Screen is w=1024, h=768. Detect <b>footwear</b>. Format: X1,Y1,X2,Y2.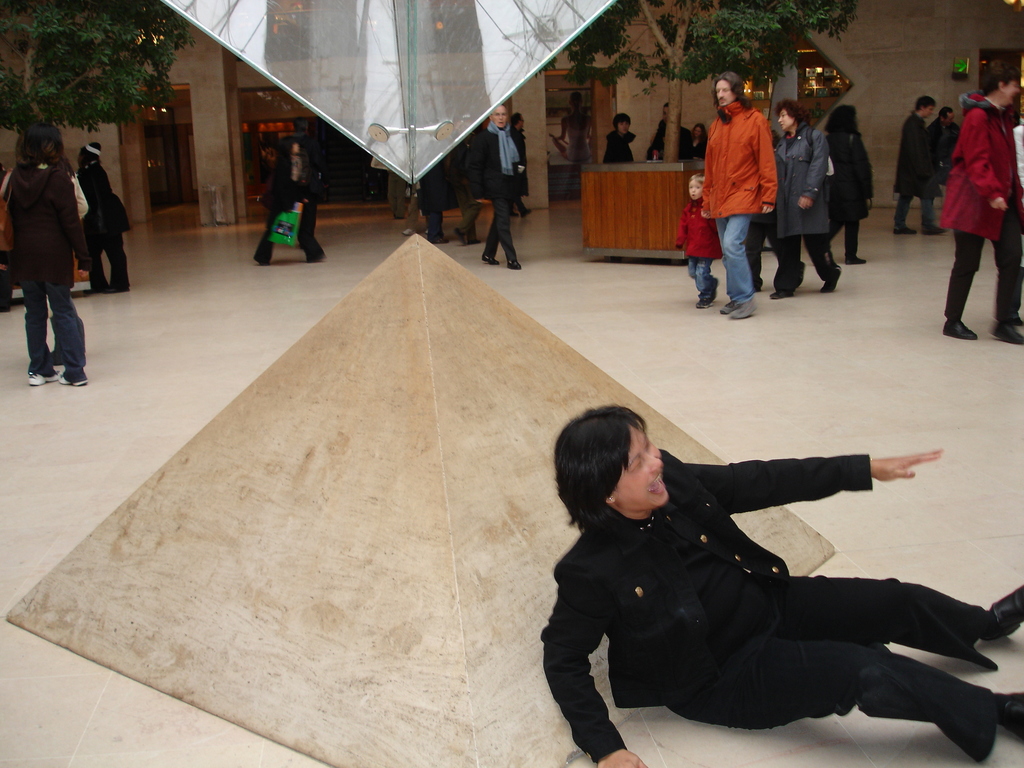
697,294,713,311.
